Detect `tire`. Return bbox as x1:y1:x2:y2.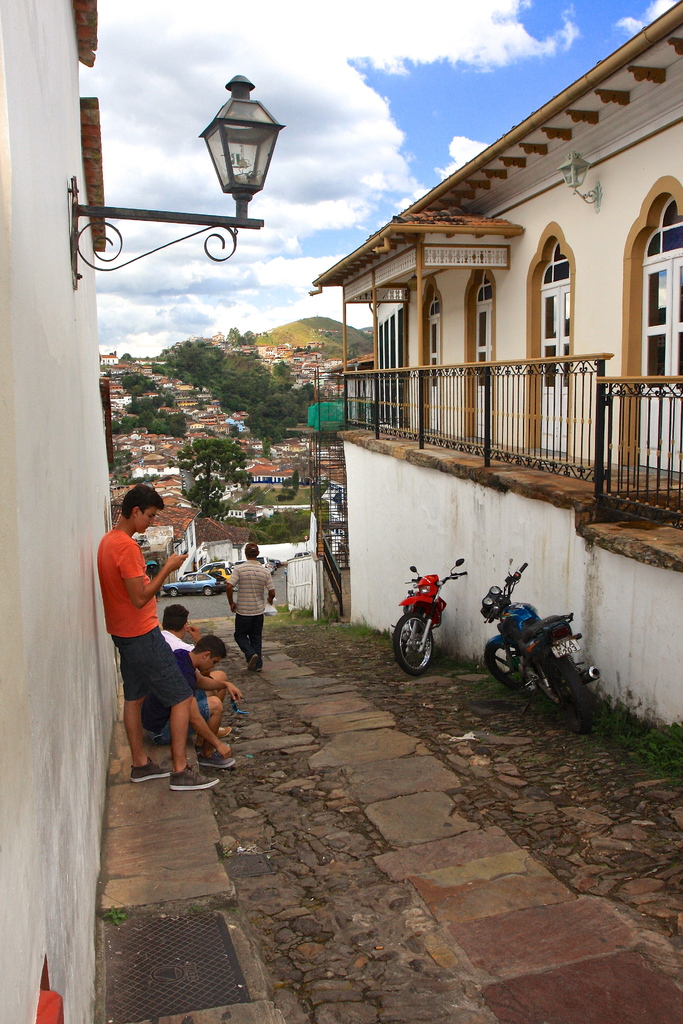
482:633:529:691.
